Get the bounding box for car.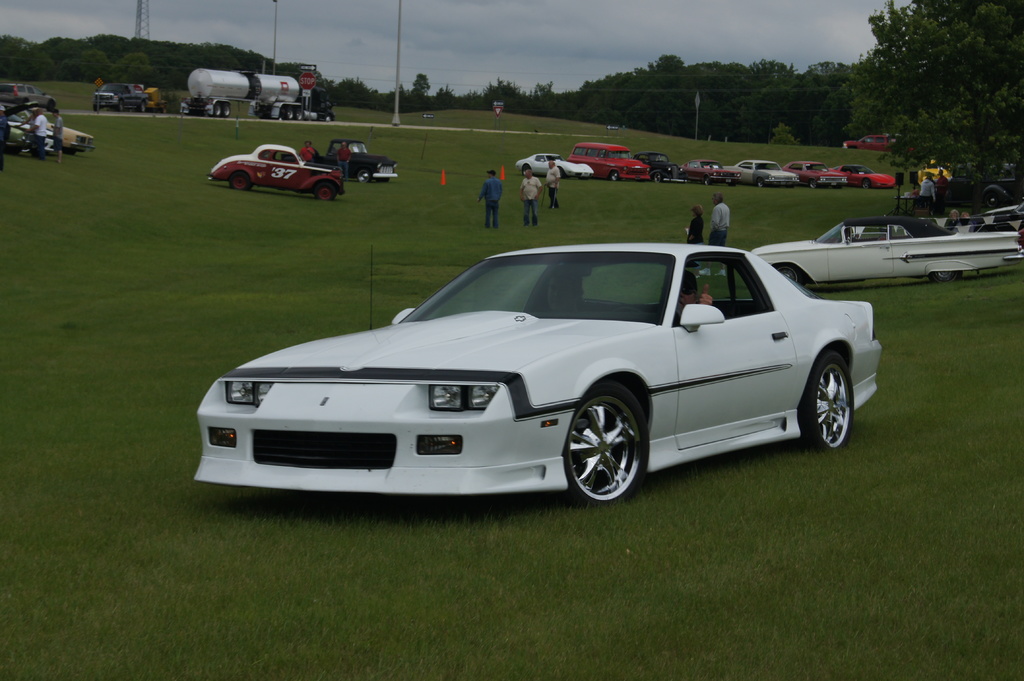
[left=750, top=209, right=1023, bottom=292].
